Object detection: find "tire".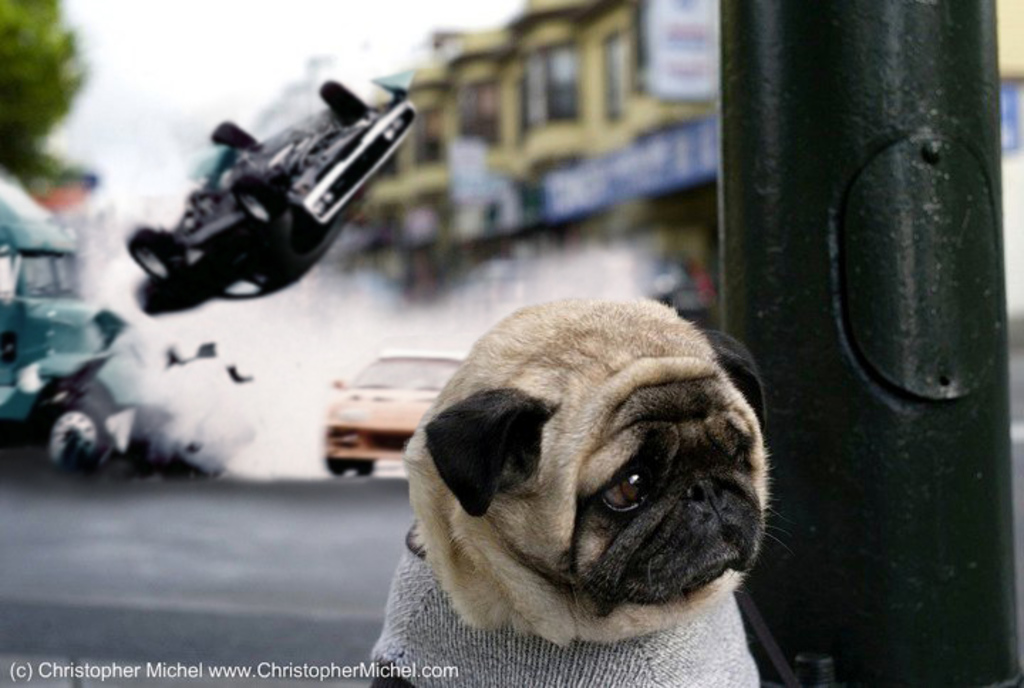
rect(317, 80, 368, 127).
